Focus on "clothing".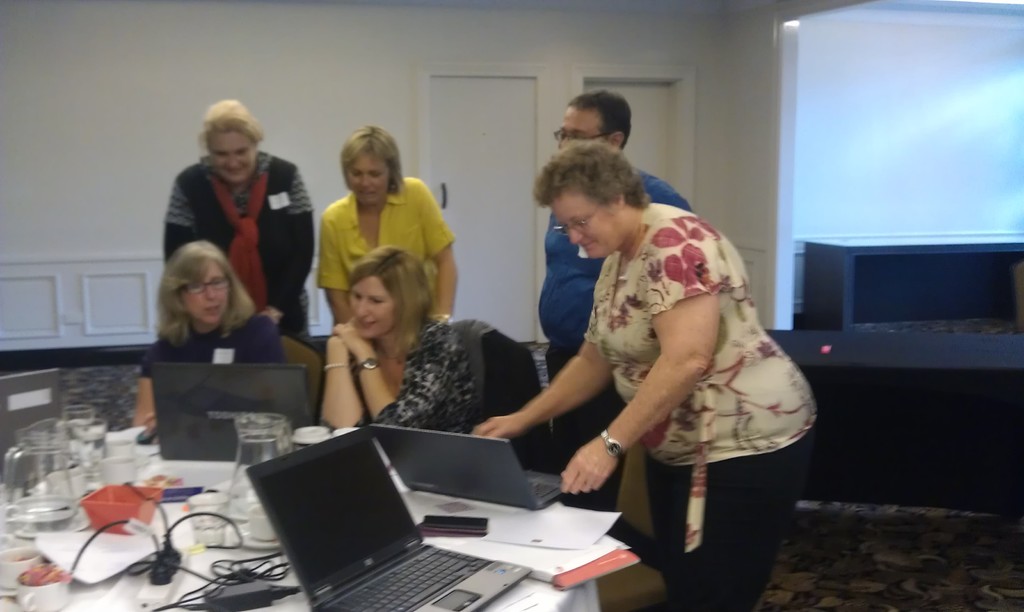
Focused at 539:164:695:559.
